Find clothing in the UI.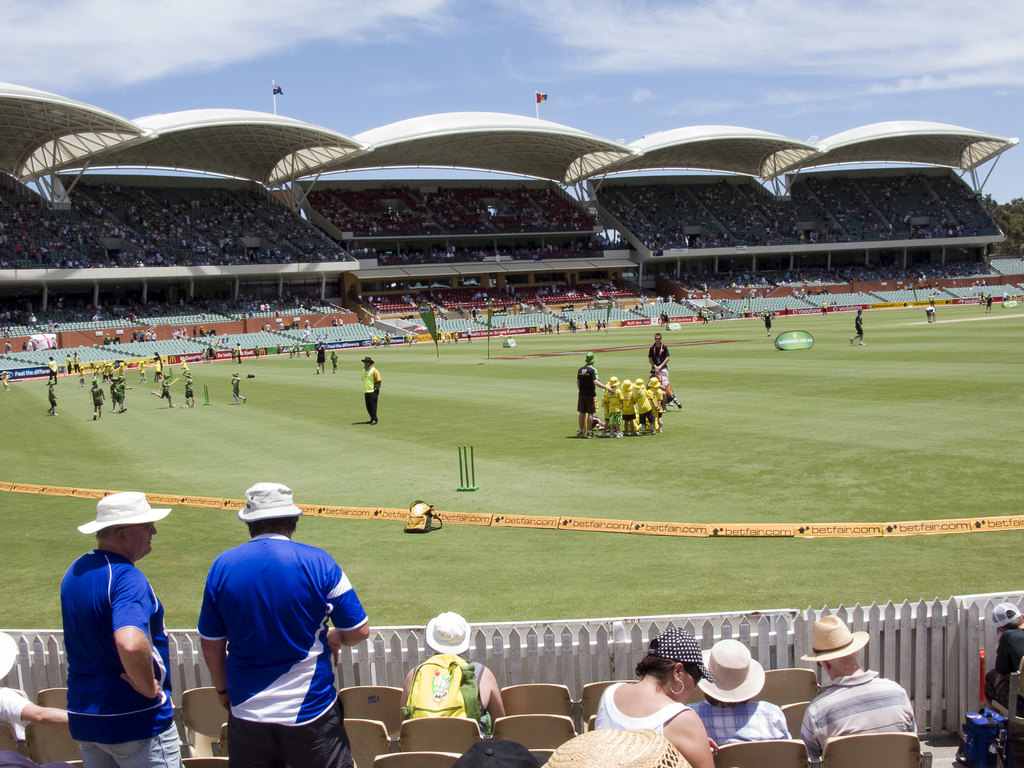
UI element at rect(576, 366, 601, 413).
